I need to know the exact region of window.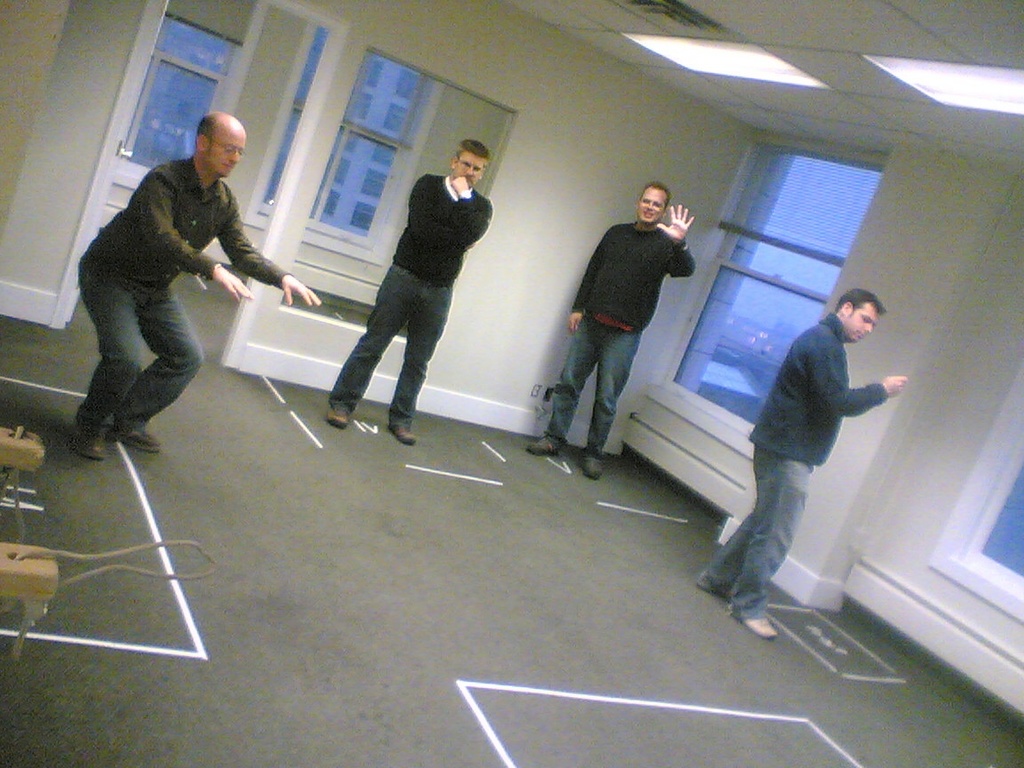
Region: (310,44,524,275).
